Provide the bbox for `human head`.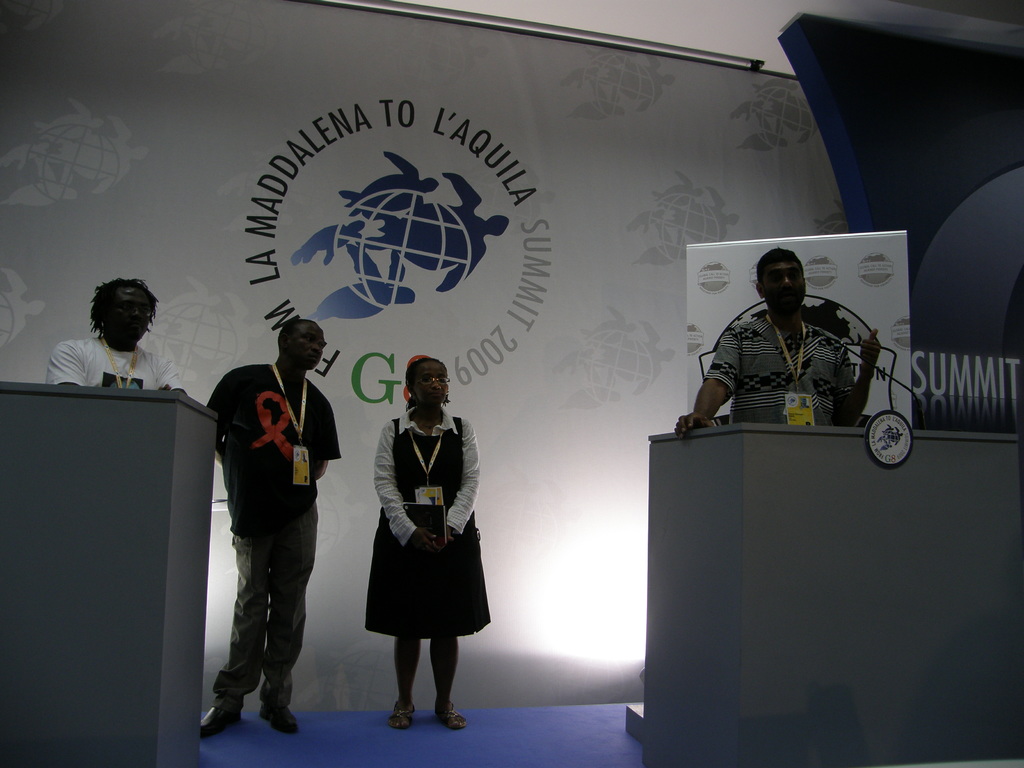
755,249,810,311.
